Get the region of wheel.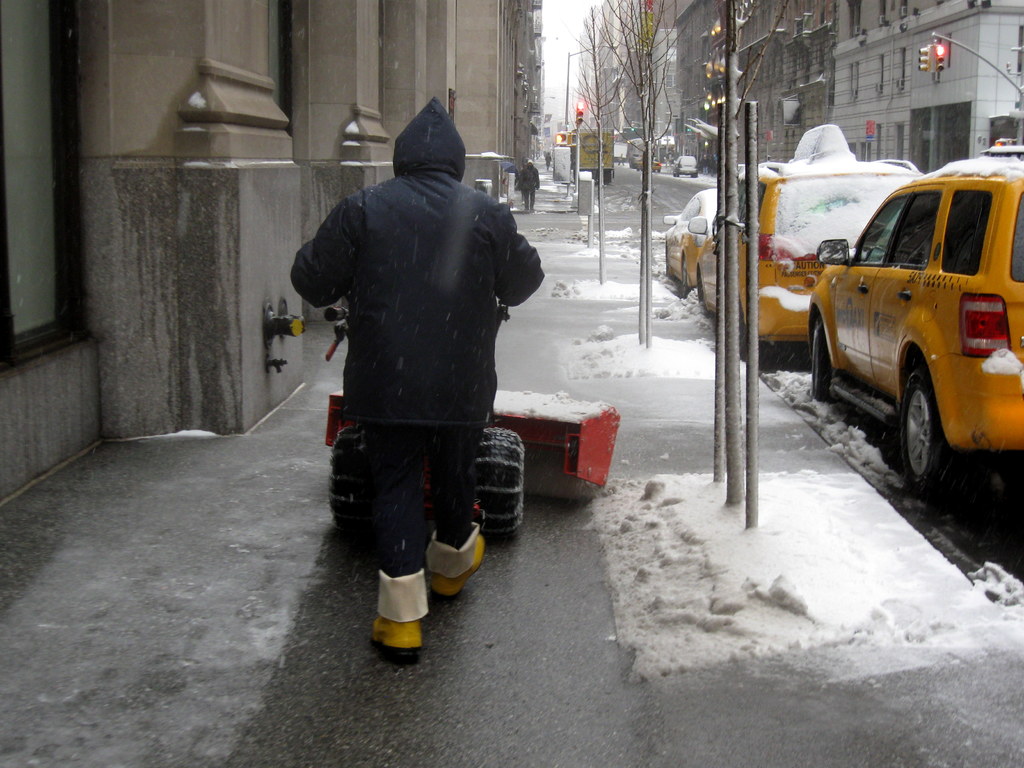
region(898, 349, 977, 489).
